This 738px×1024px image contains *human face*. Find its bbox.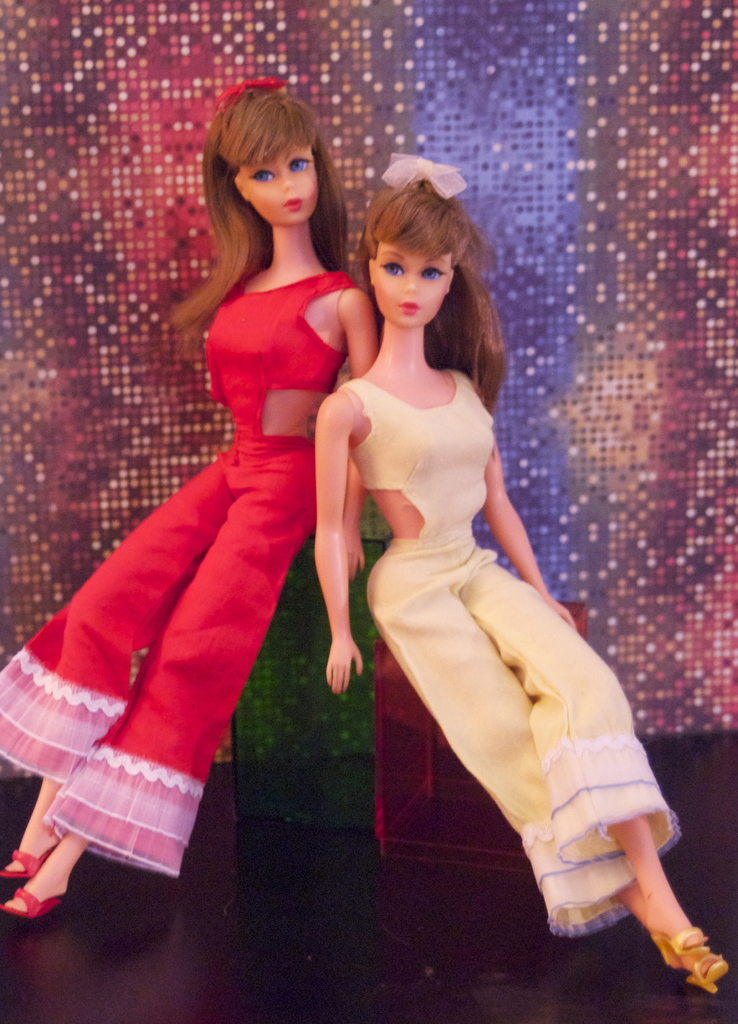
crop(245, 154, 317, 218).
